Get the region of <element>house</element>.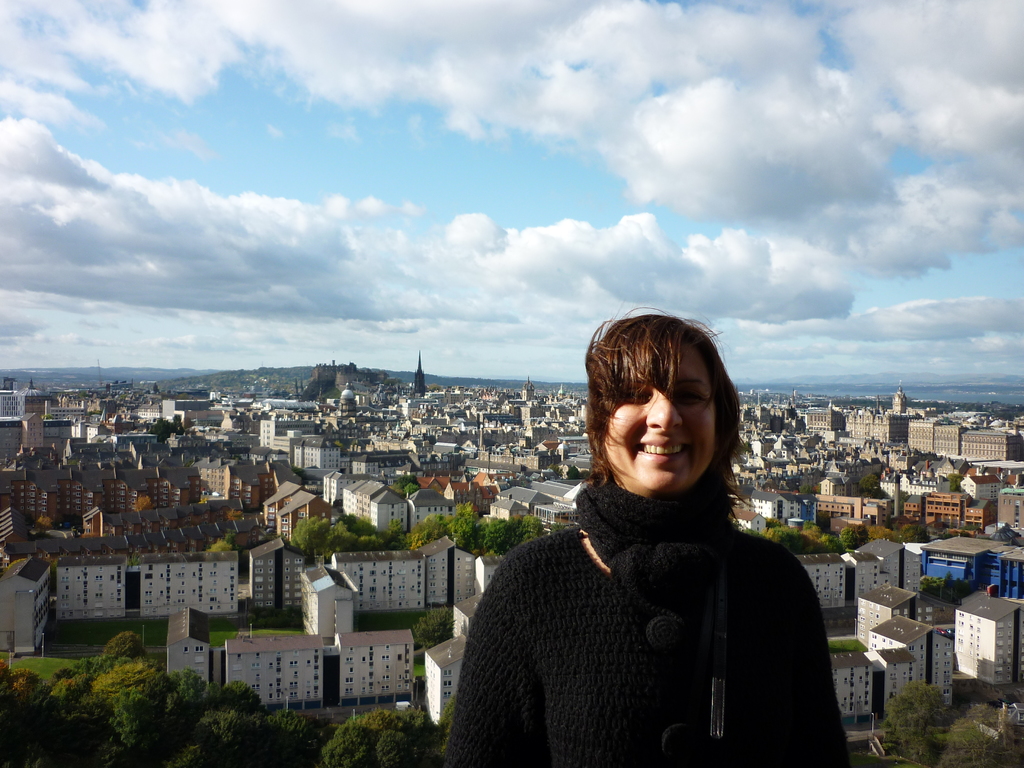
rect(342, 637, 413, 709).
